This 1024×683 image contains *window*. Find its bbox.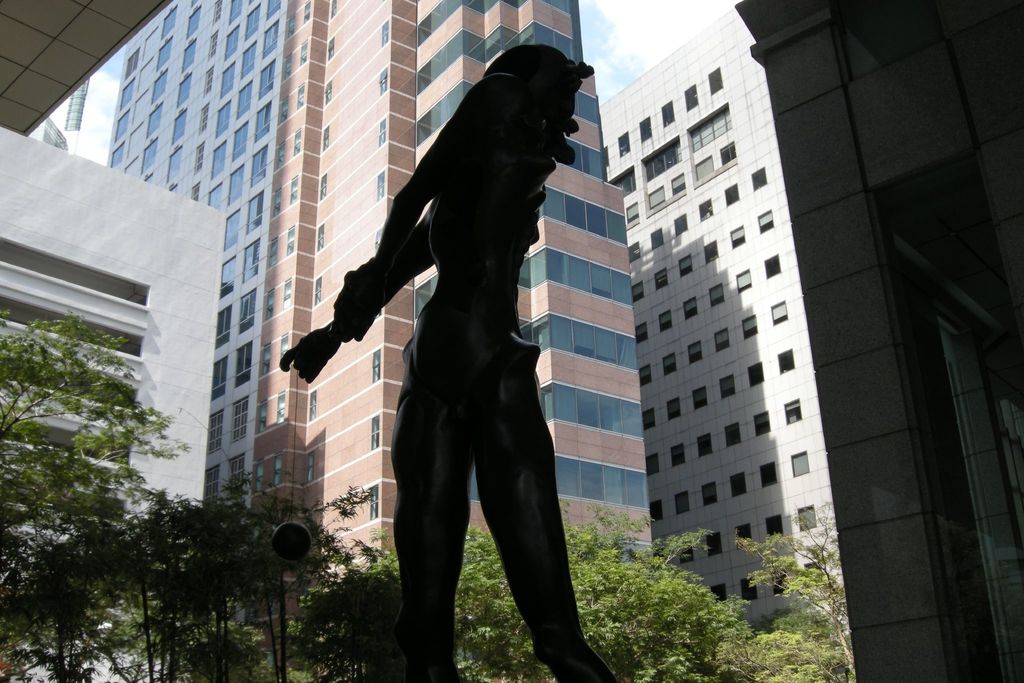
pyautogui.locateOnScreen(649, 498, 661, 520).
